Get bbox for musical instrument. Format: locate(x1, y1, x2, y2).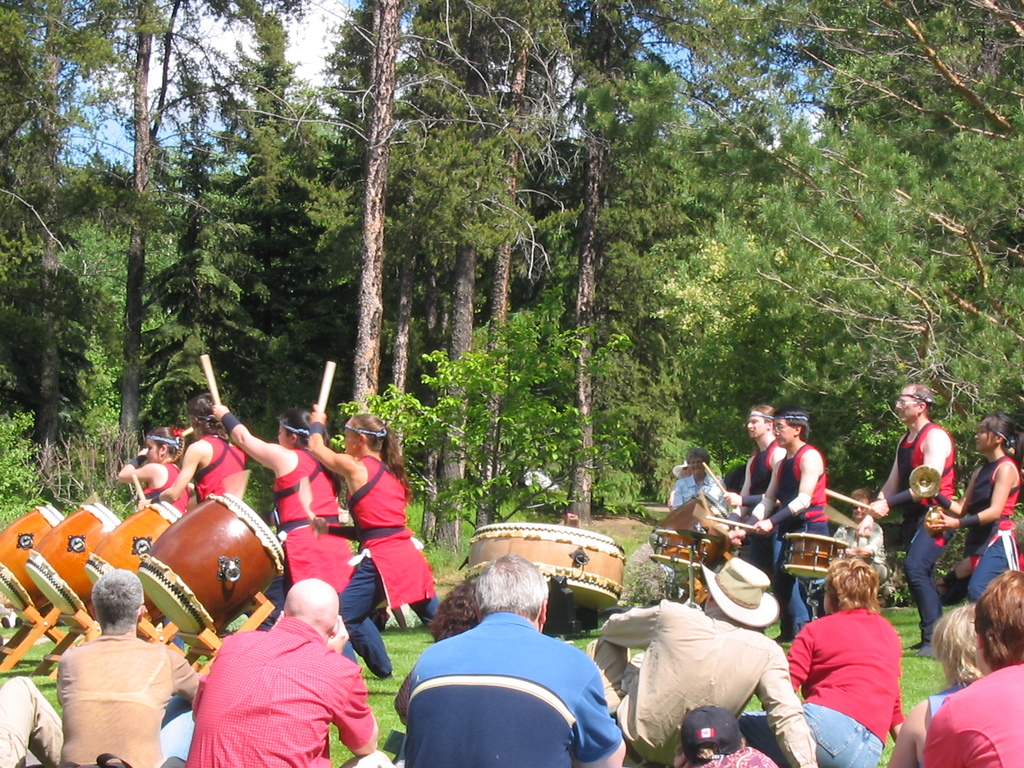
locate(787, 527, 854, 584).
